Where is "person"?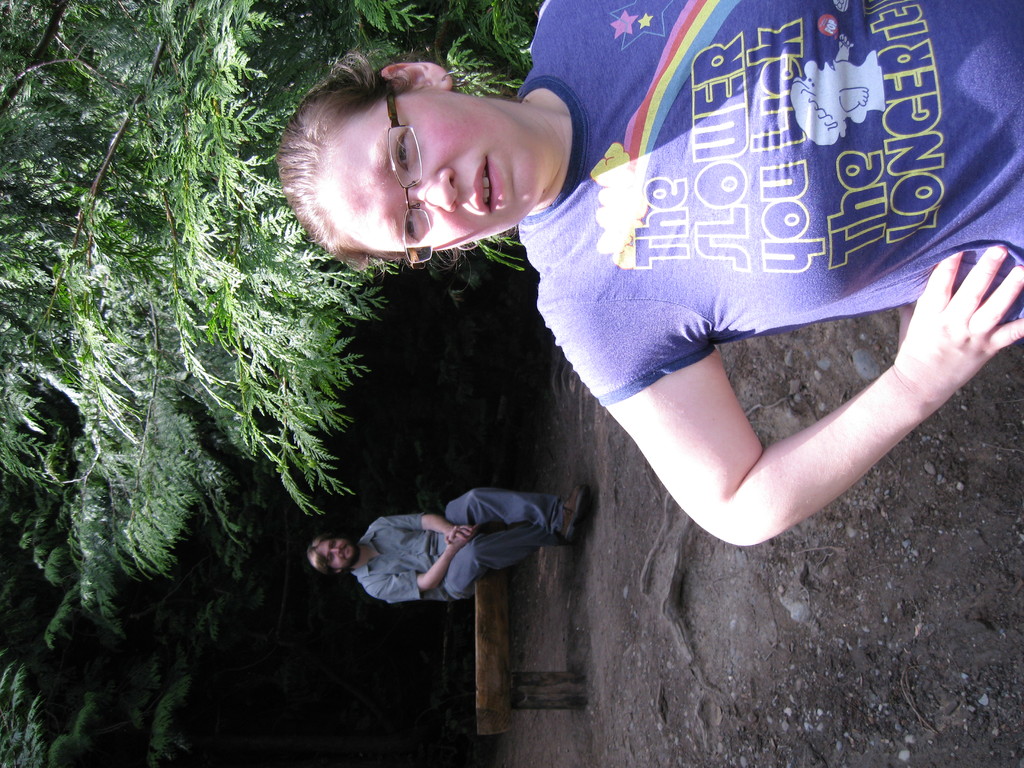
[x1=278, y1=0, x2=1023, y2=550].
